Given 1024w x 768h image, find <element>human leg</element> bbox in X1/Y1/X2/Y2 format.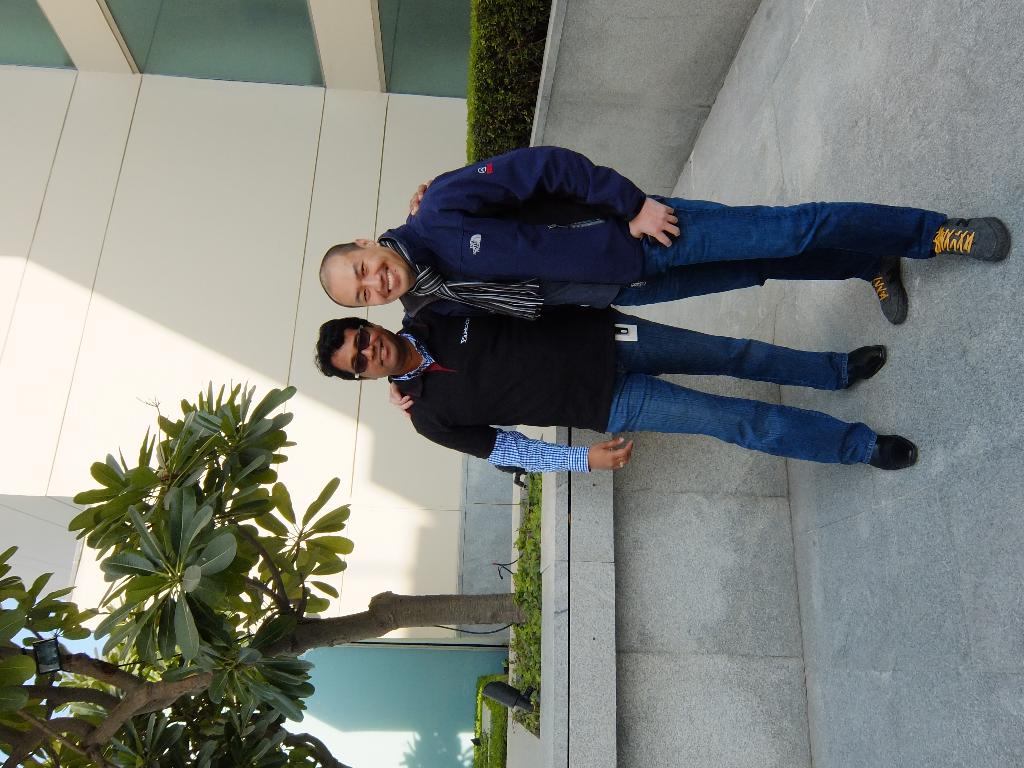
643/191/1012/270.
